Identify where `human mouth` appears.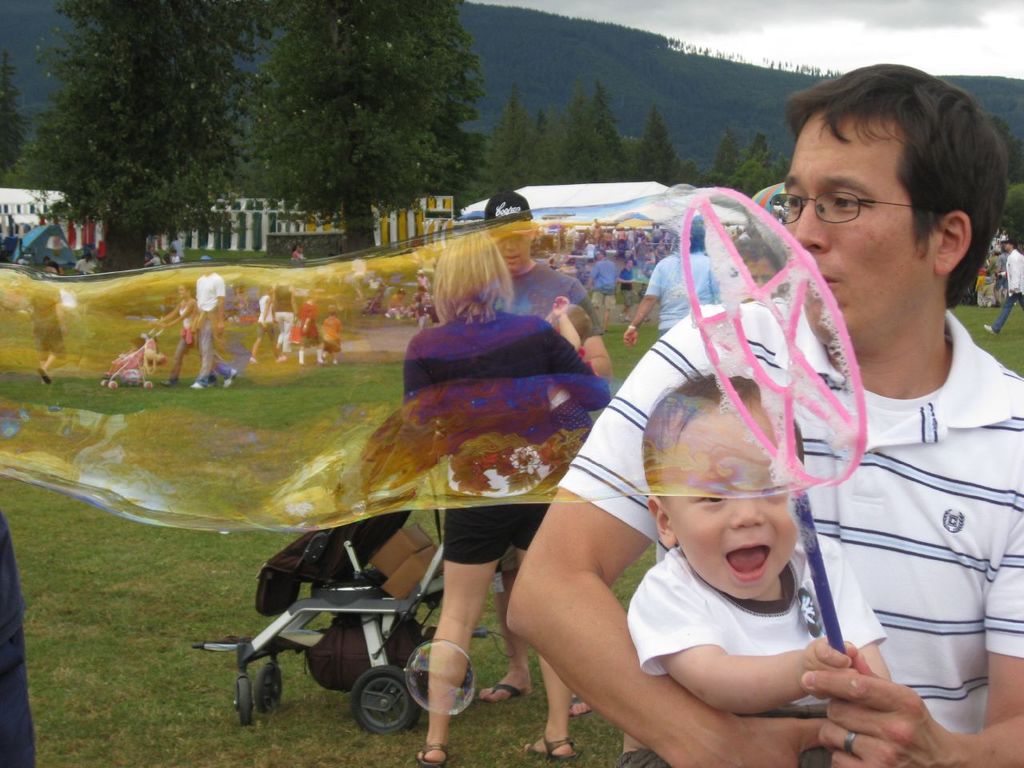
Appears at {"left": 727, "top": 543, "right": 770, "bottom": 584}.
